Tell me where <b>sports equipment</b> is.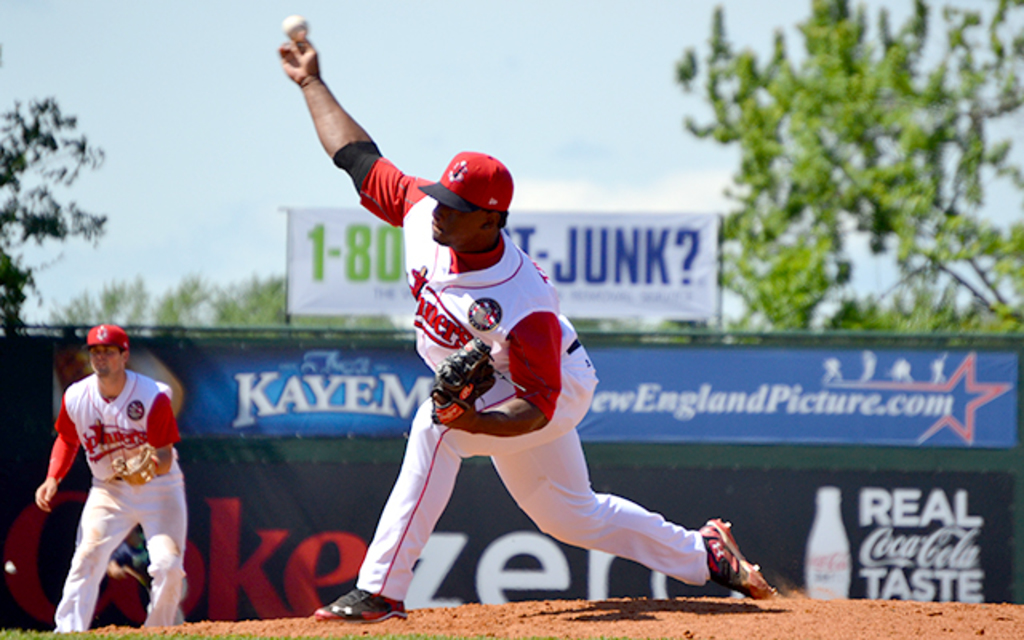
<b>sports equipment</b> is at {"left": 310, "top": 582, "right": 406, "bottom": 624}.
